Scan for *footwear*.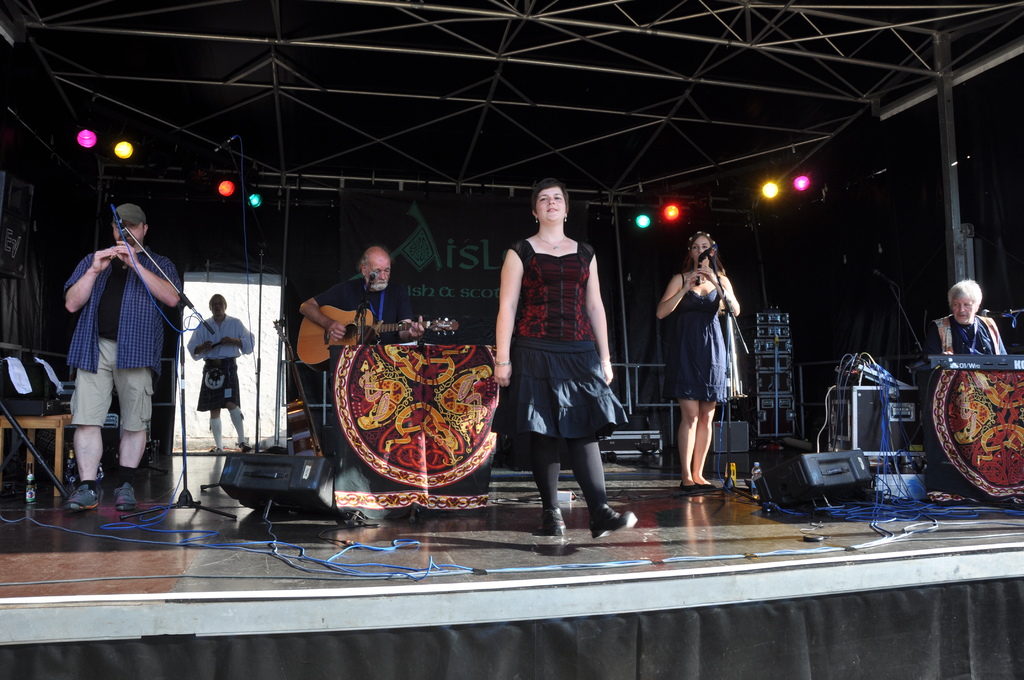
Scan result: bbox=(678, 482, 696, 493).
